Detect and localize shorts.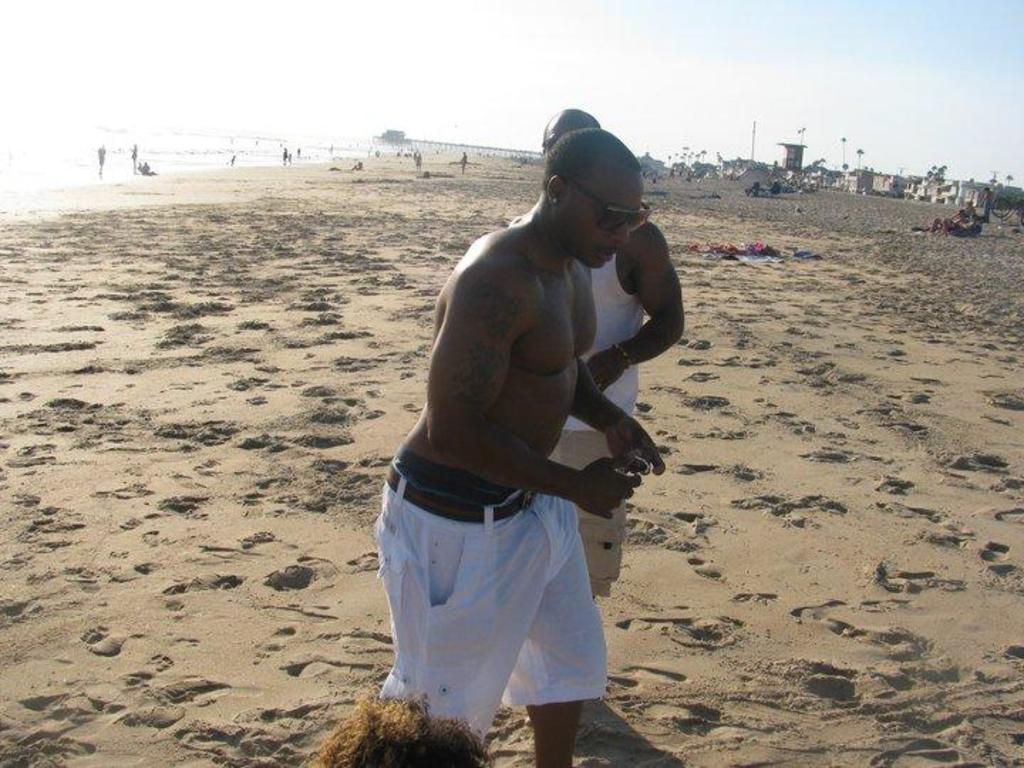
Localized at [x1=553, y1=431, x2=630, y2=597].
